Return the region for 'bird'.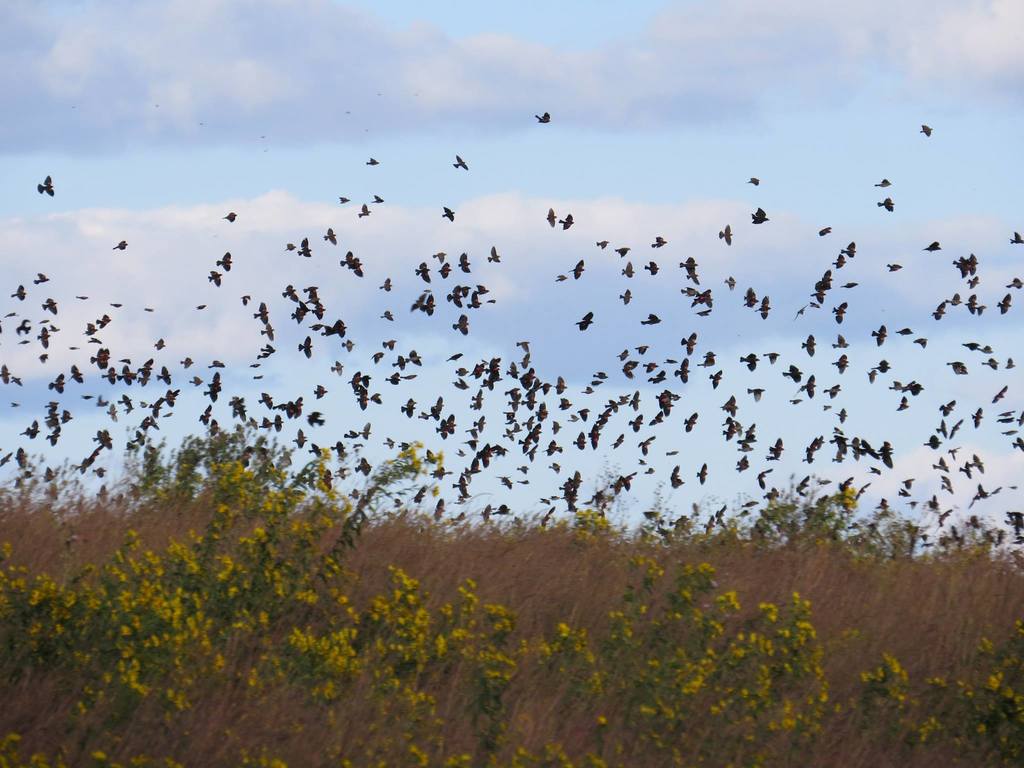
(874,175,891,188).
